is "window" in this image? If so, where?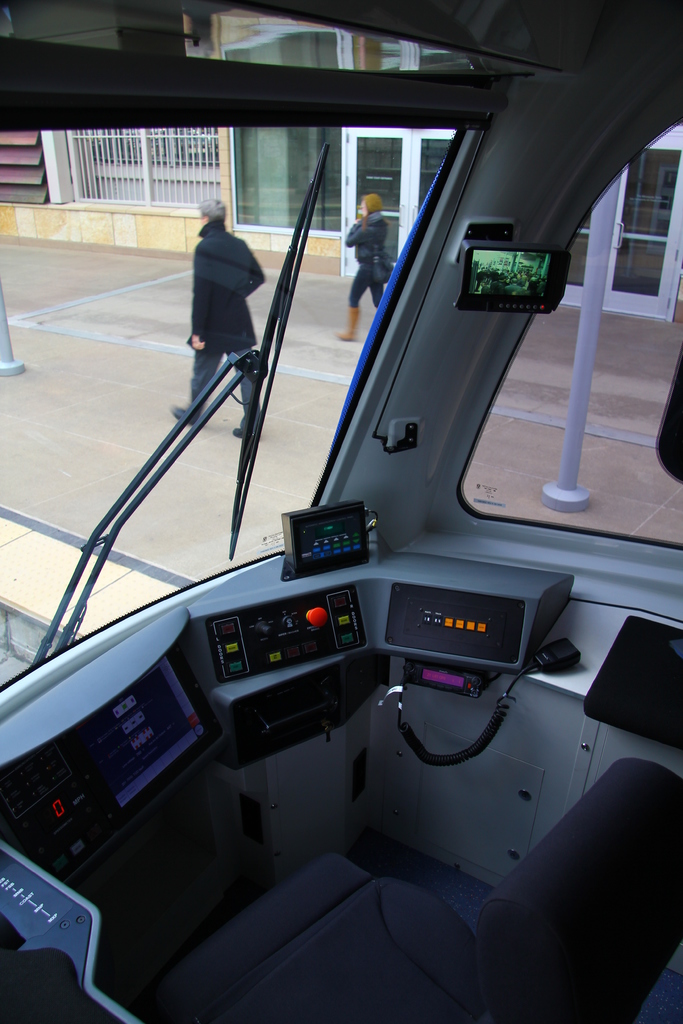
Yes, at [left=441, top=116, right=682, bottom=565].
